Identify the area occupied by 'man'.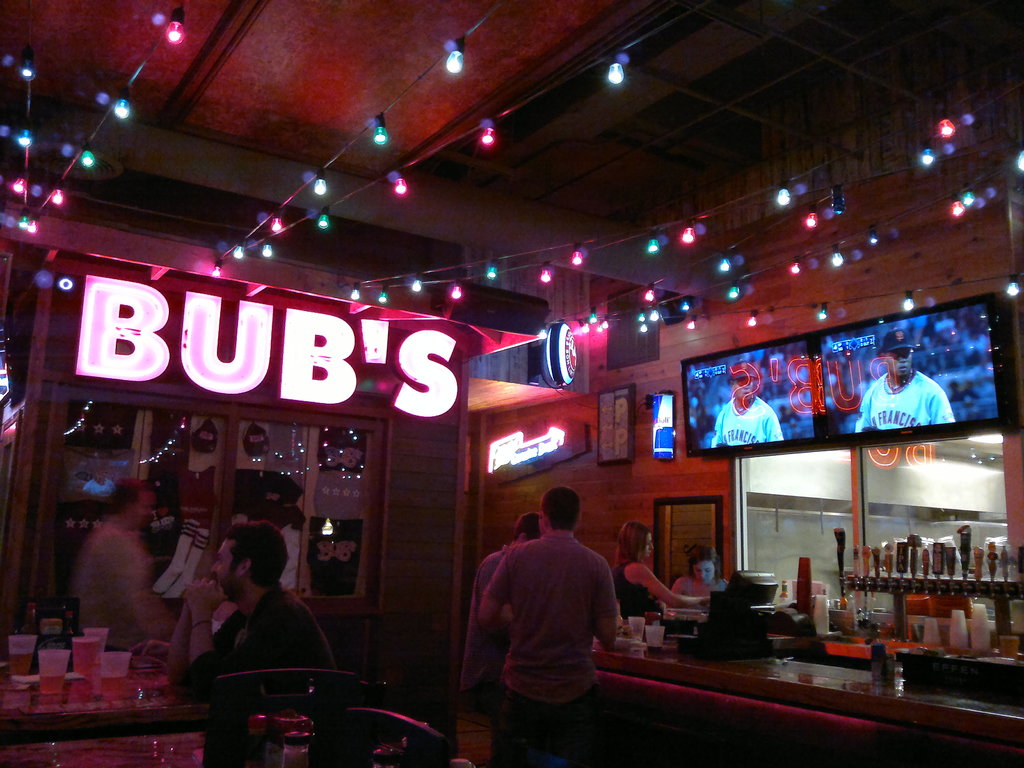
Area: <box>854,332,954,433</box>.
